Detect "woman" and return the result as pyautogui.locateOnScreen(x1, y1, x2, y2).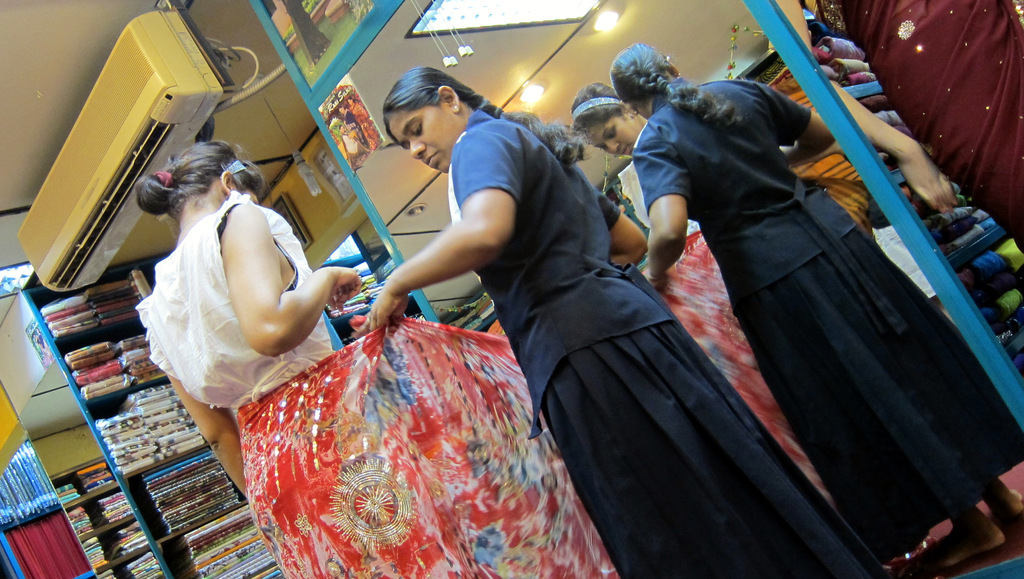
pyautogui.locateOnScreen(336, 61, 883, 578).
